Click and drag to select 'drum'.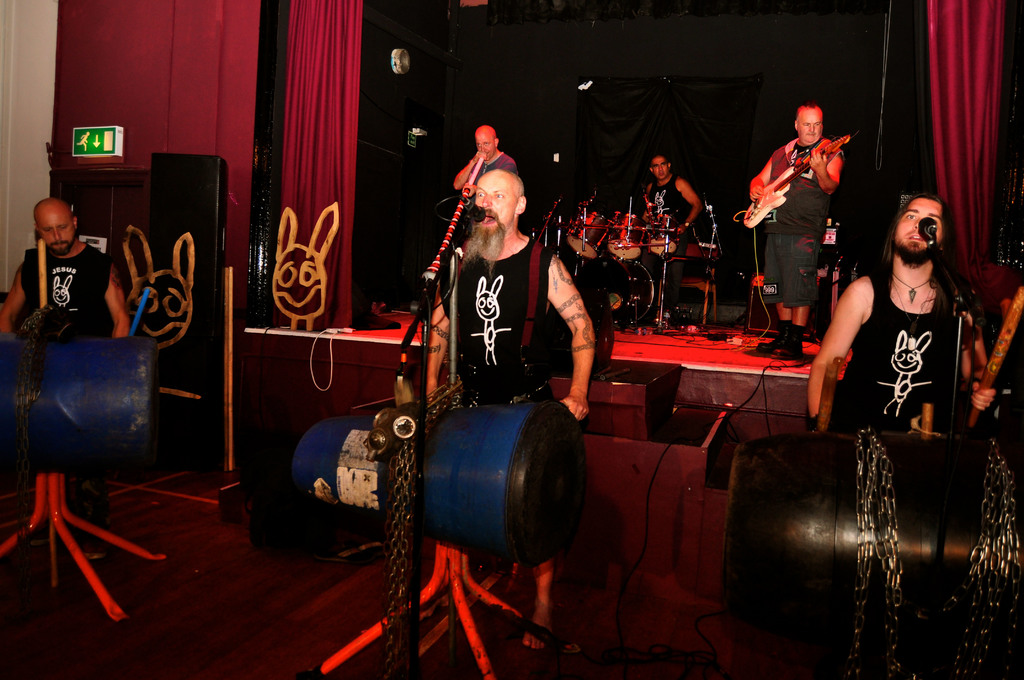
Selection: {"x1": 609, "y1": 216, "x2": 641, "y2": 260}.
